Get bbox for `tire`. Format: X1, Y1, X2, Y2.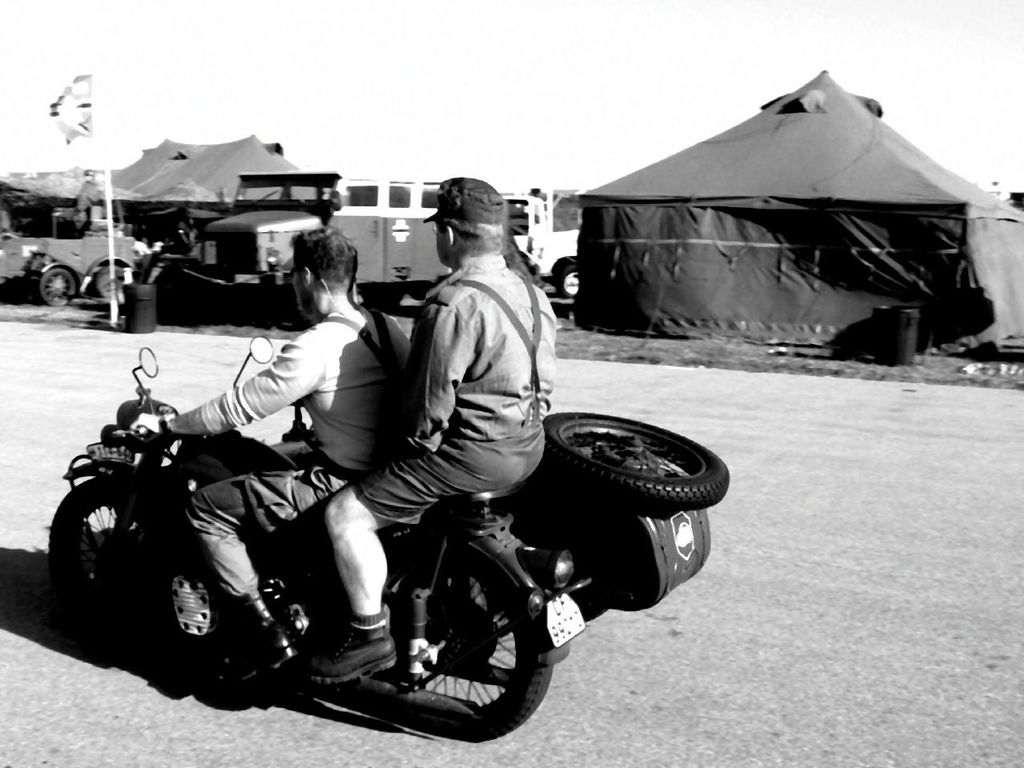
90, 268, 128, 302.
